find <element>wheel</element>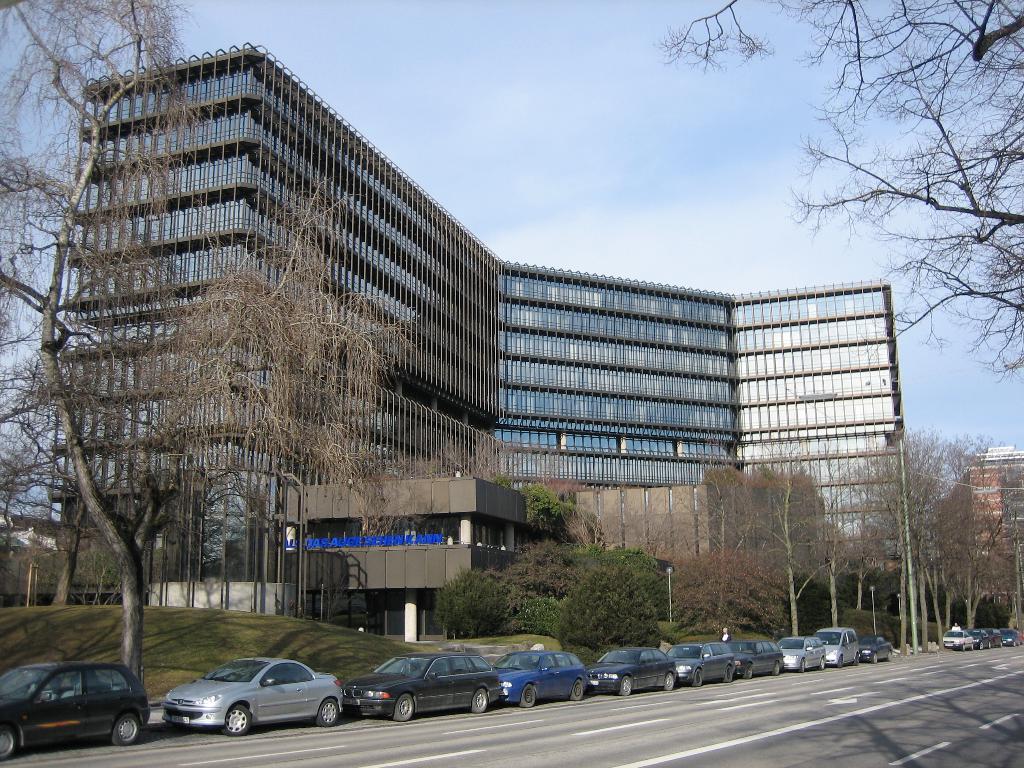
box=[1020, 641, 1021, 646]
